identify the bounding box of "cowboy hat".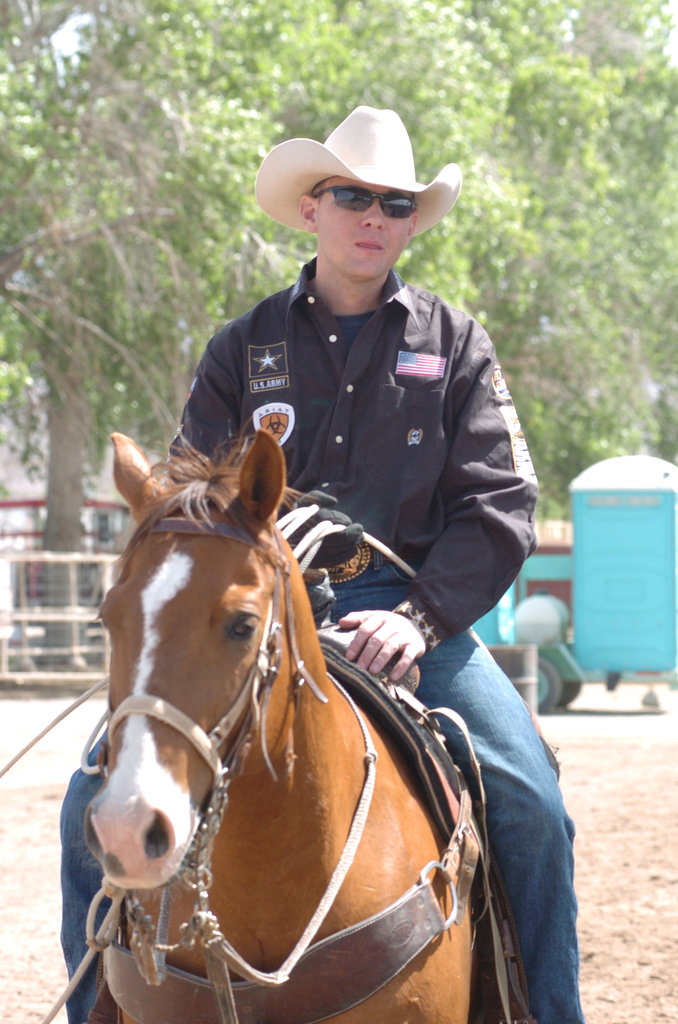
(left=276, top=95, right=440, bottom=246).
